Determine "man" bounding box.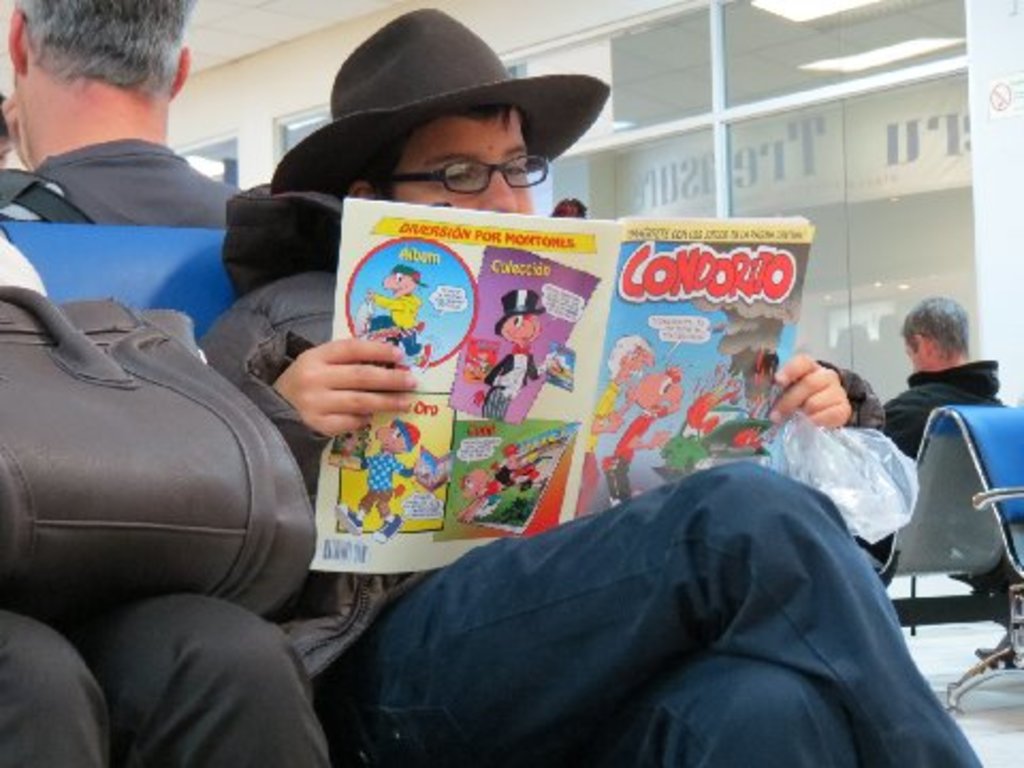
Determined: box(860, 294, 1007, 563).
